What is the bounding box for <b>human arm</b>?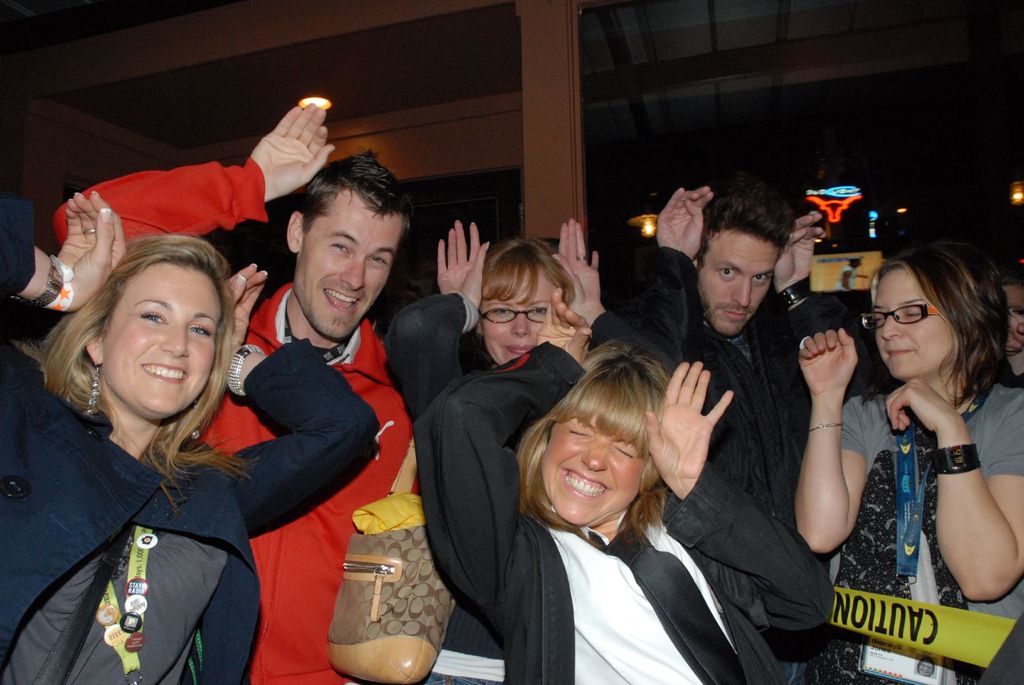
box=[1, 182, 134, 312].
